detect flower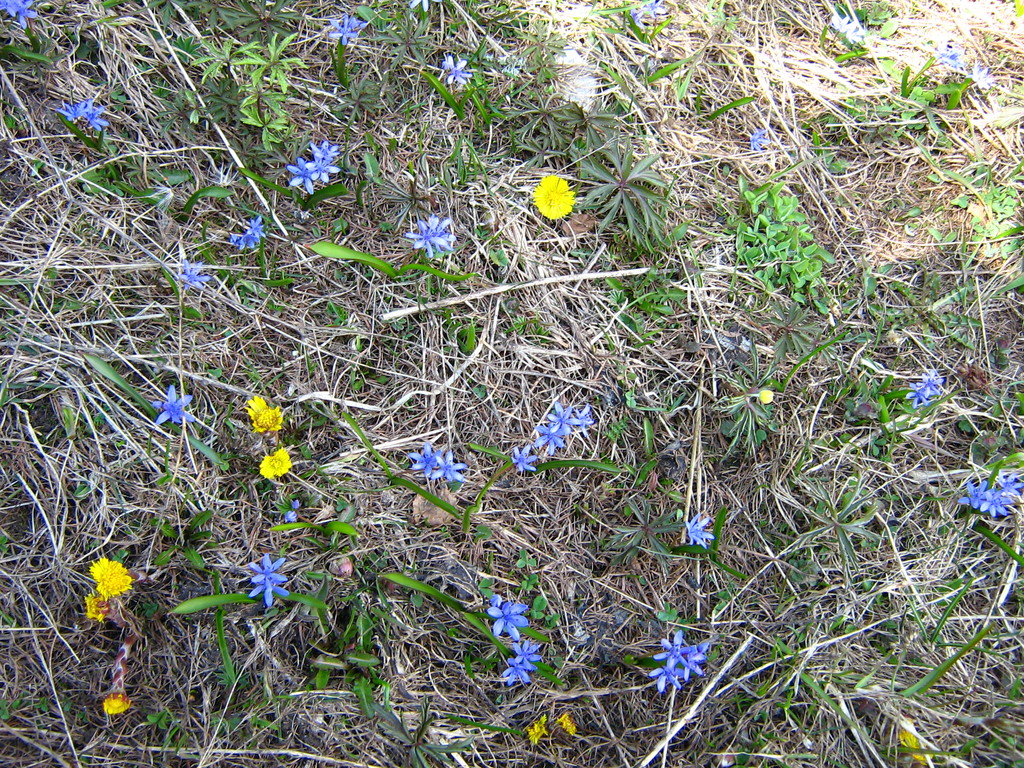
crop(86, 101, 108, 130)
